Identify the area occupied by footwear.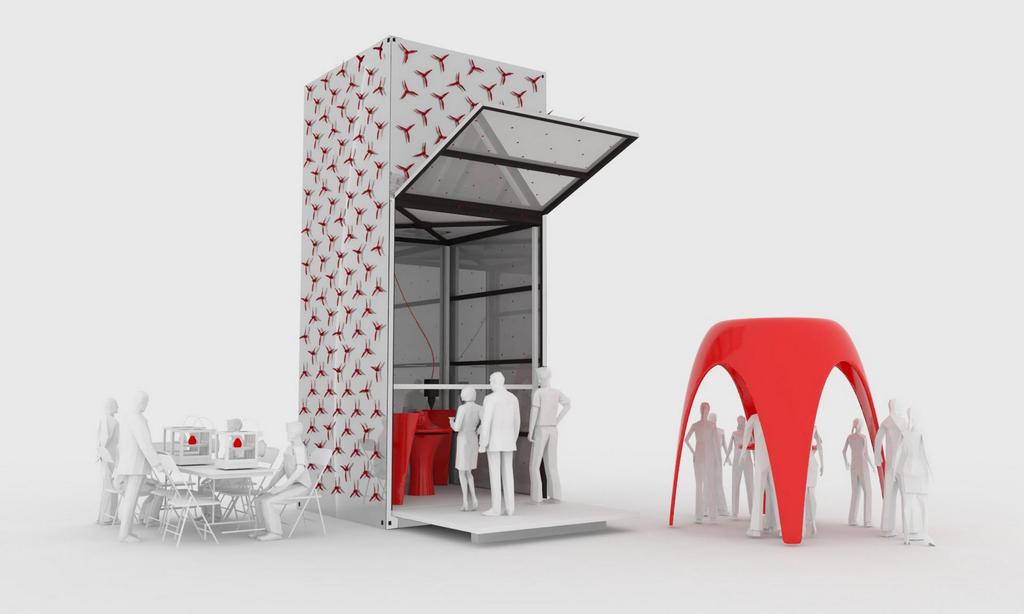
Area: (left=543, top=495, right=560, bottom=503).
